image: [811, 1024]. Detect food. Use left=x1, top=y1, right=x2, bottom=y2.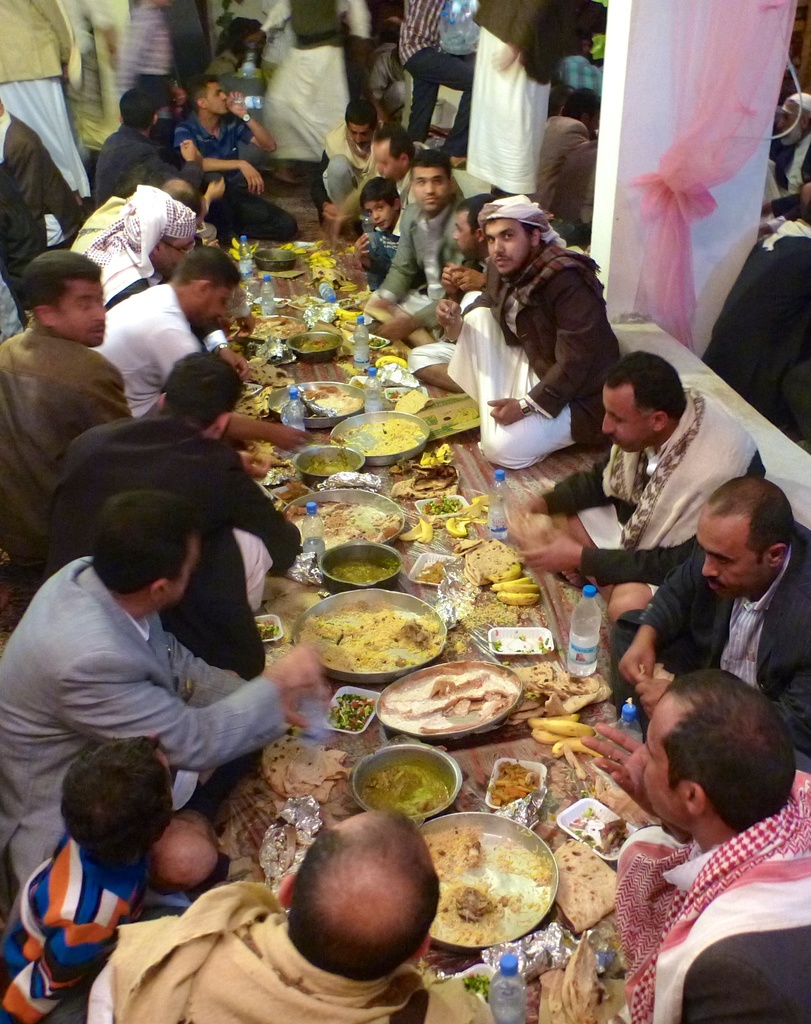
left=550, top=739, right=603, bottom=759.
